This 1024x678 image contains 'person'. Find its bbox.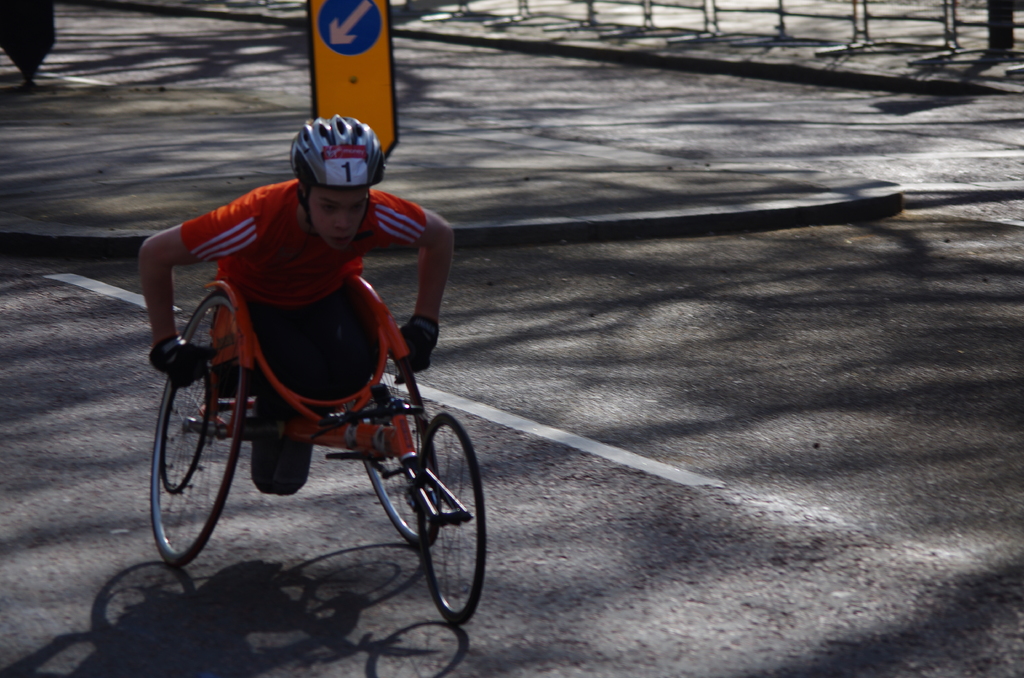
138, 113, 455, 389.
